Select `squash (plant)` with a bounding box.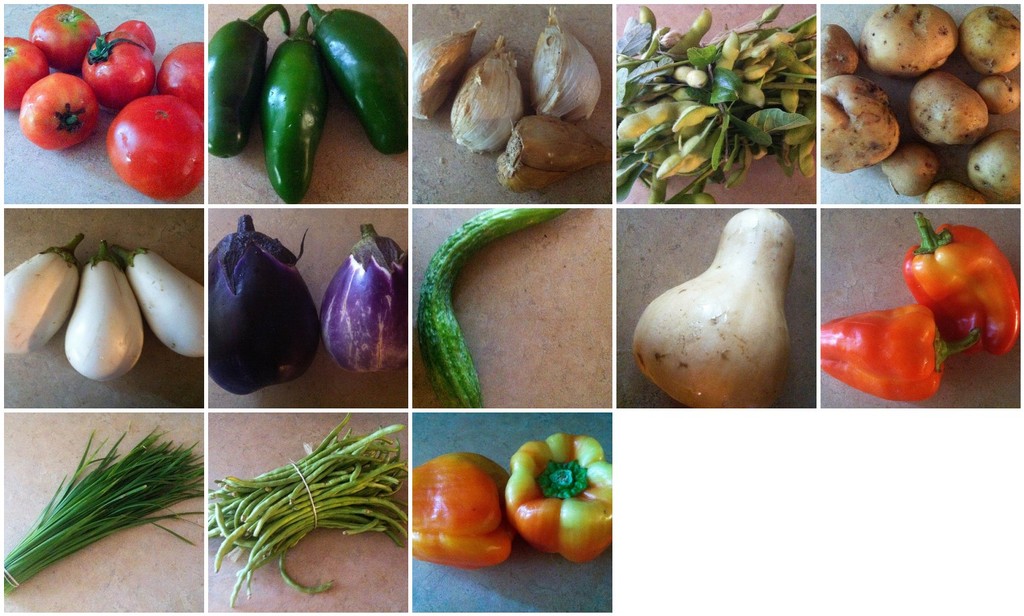
box=[632, 211, 817, 414].
